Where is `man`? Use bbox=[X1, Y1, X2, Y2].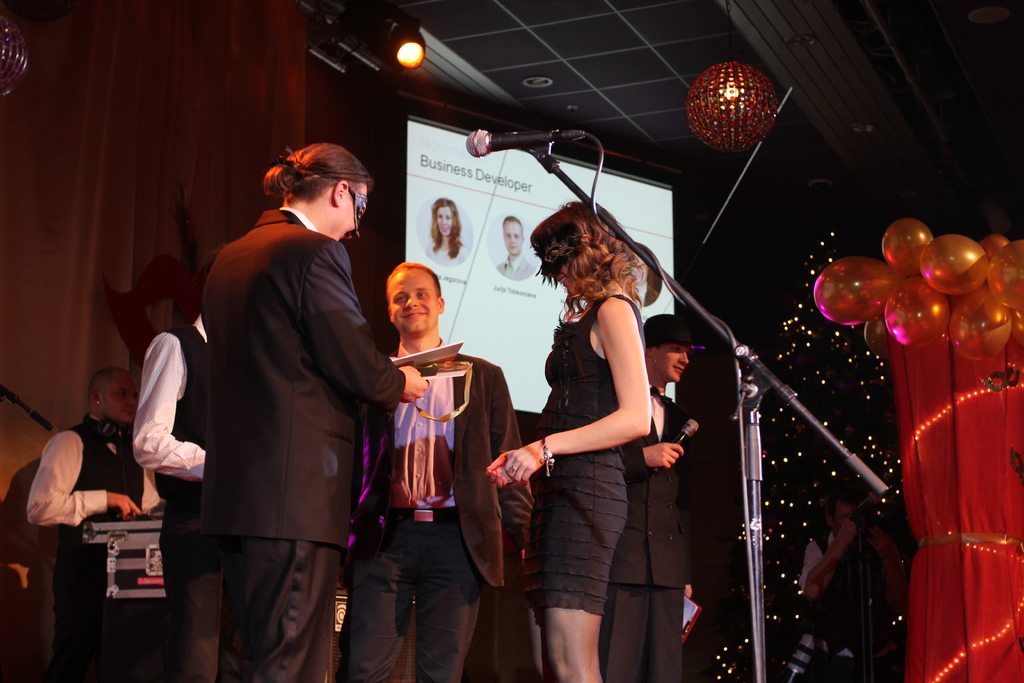
bbox=[178, 124, 408, 682].
